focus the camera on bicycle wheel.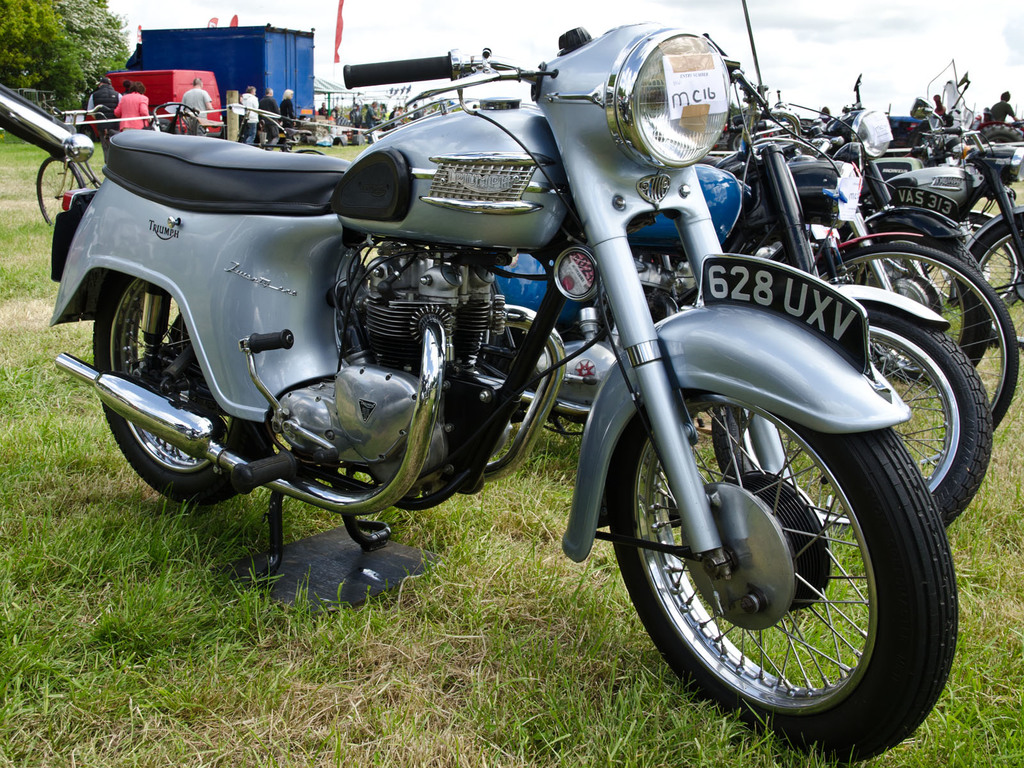
Focus region: 811, 239, 1021, 434.
